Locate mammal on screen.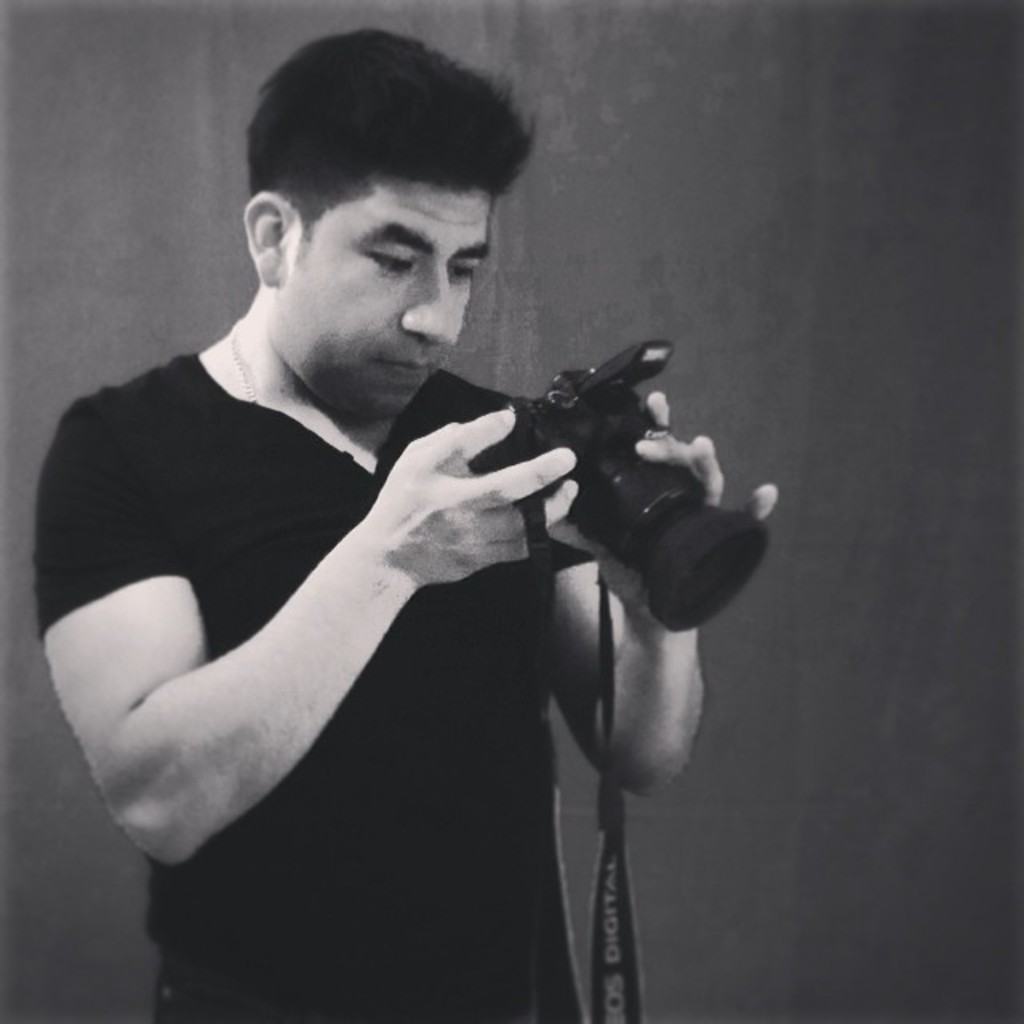
On screen at 13,99,758,978.
